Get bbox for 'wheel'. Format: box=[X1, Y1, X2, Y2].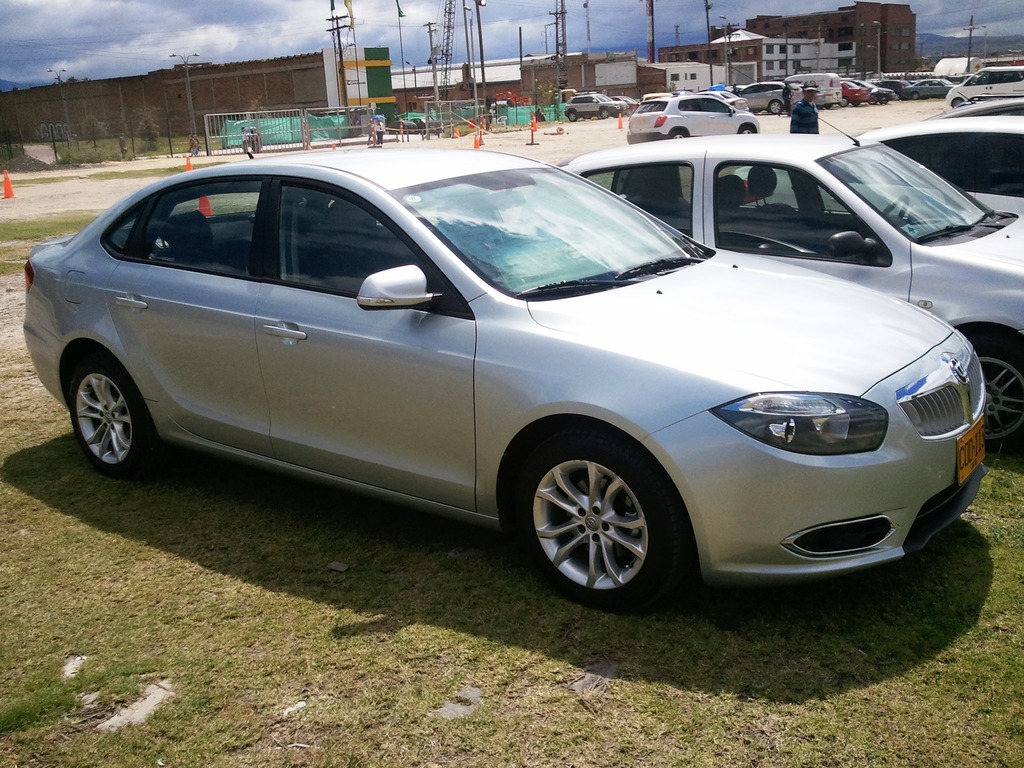
box=[912, 92, 918, 99].
